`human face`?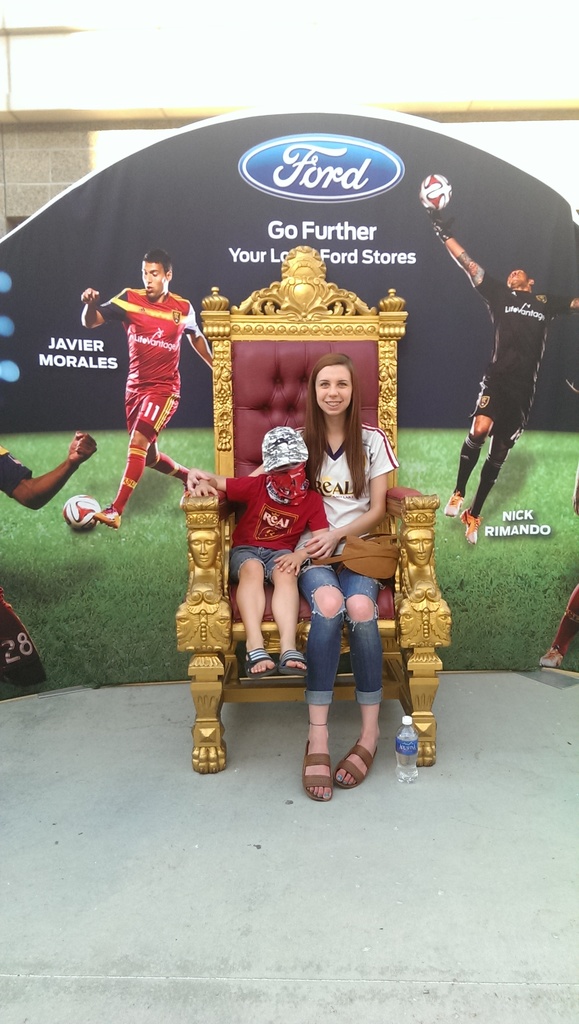
locate(504, 271, 528, 288)
